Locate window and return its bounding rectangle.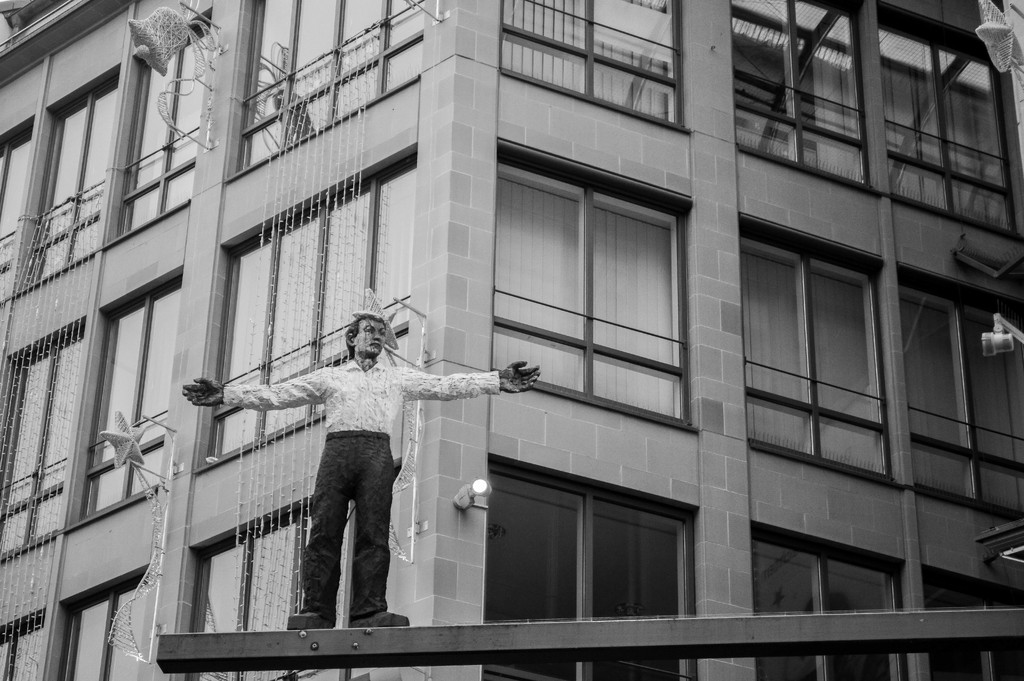
left=739, top=209, right=895, bottom=480.
